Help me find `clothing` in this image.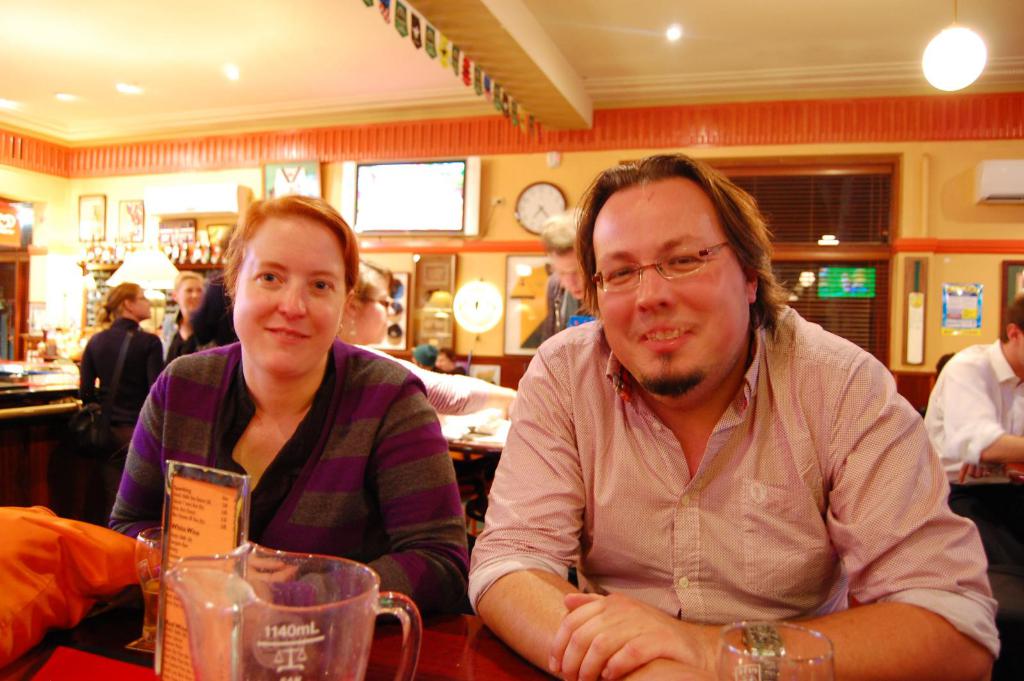
Found it: (left=452, top=293, right=1002, bottom=673).
